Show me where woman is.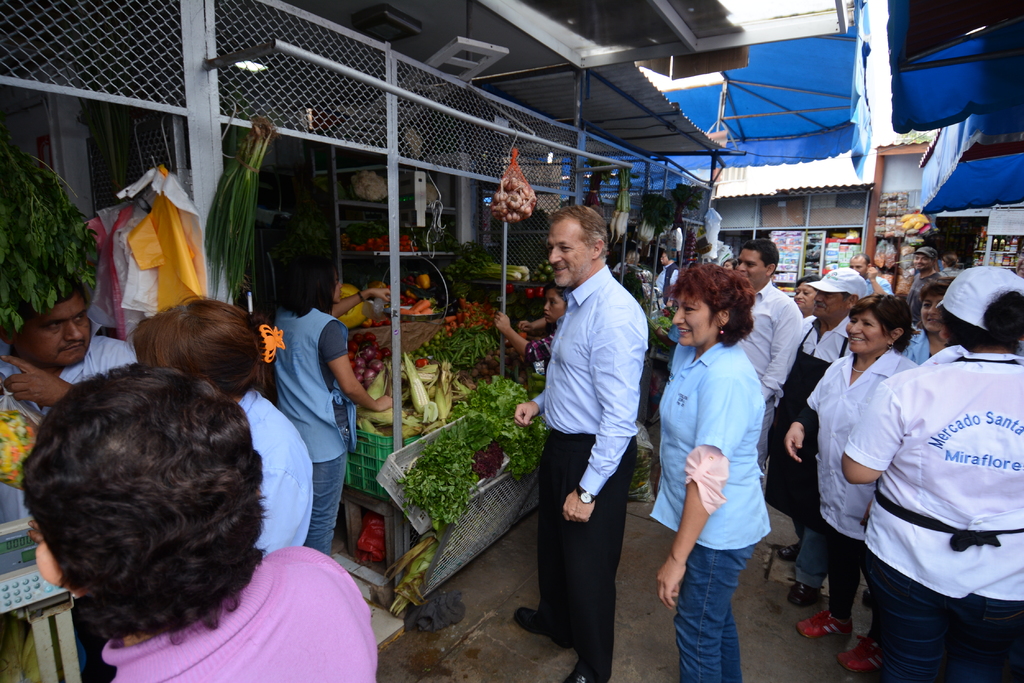
woman is at <region>121, 286, 311, 543</region>.
